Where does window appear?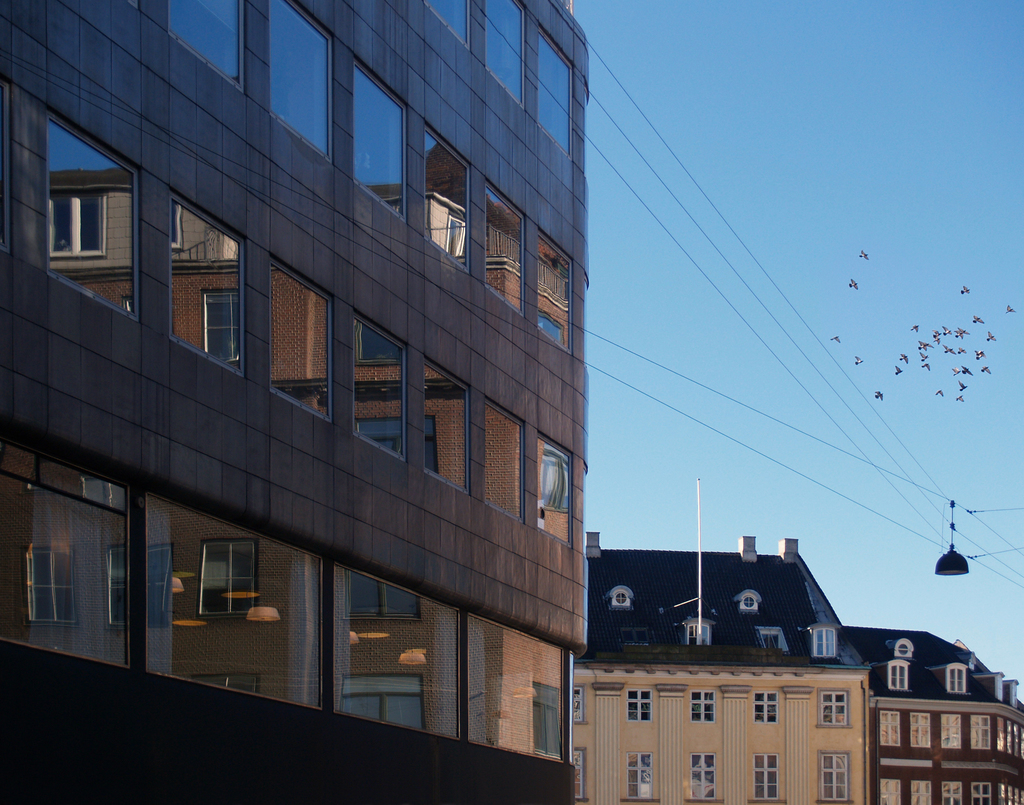
Appears at <region>813, 632, 835, 657</region>.
